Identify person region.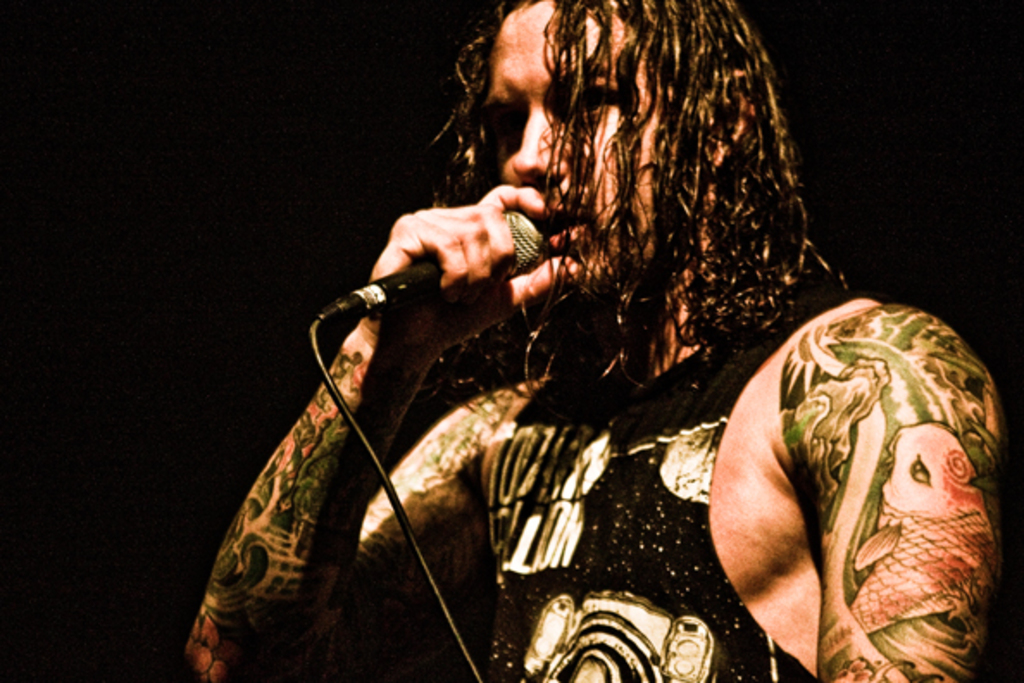
Region: [x1=191, y1=0, x2=1002, y2=681].
